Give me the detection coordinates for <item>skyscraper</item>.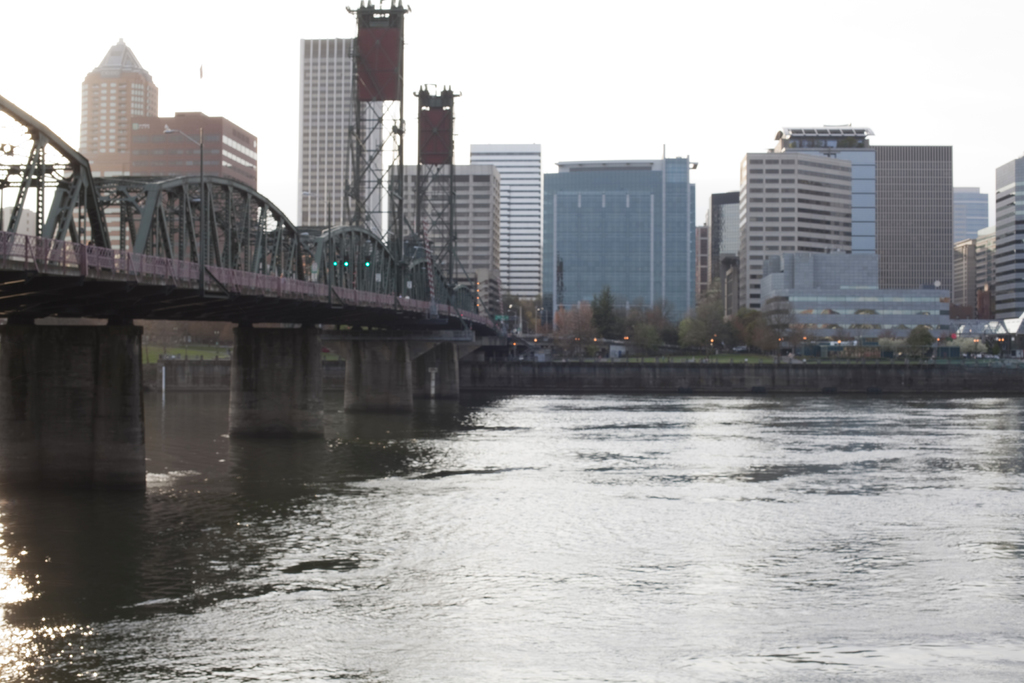
(129, 112, 257, 217).
